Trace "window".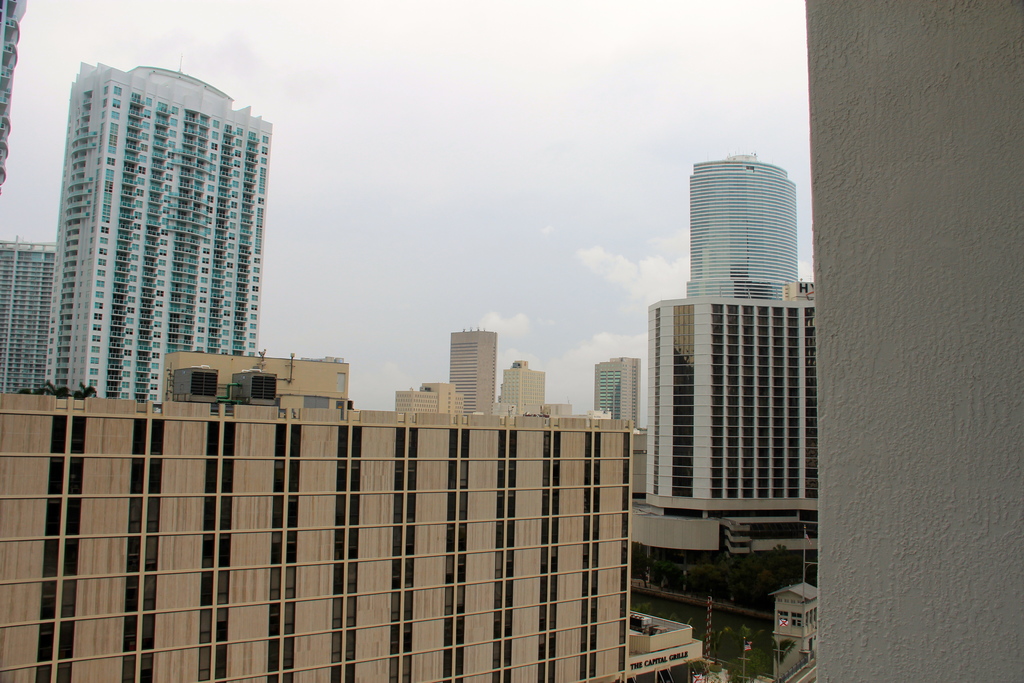
Traced to rect(169, 116, 178, 124).
